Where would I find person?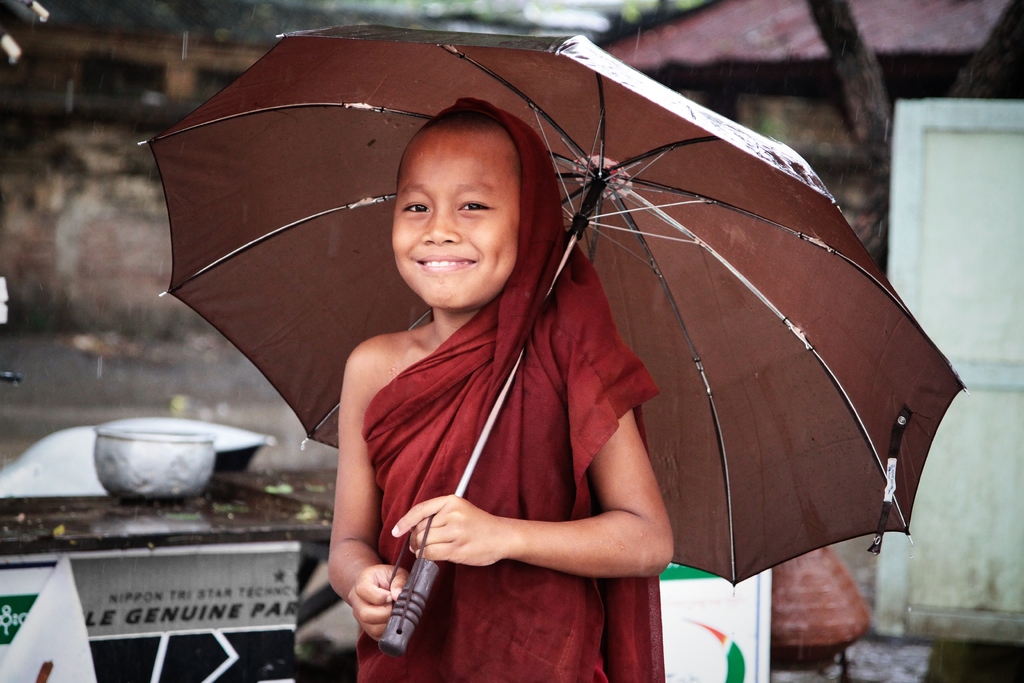
At (328, 94, 639, 654).
